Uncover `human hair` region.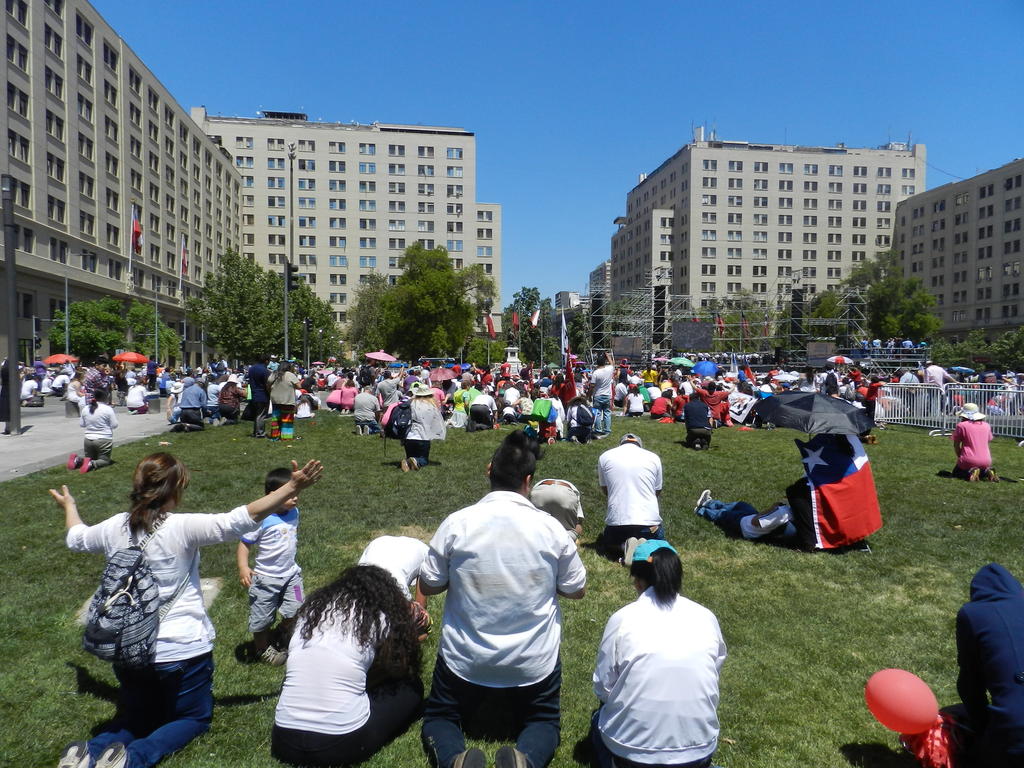
Uncovered: <box>488,437,535,486</box>.
